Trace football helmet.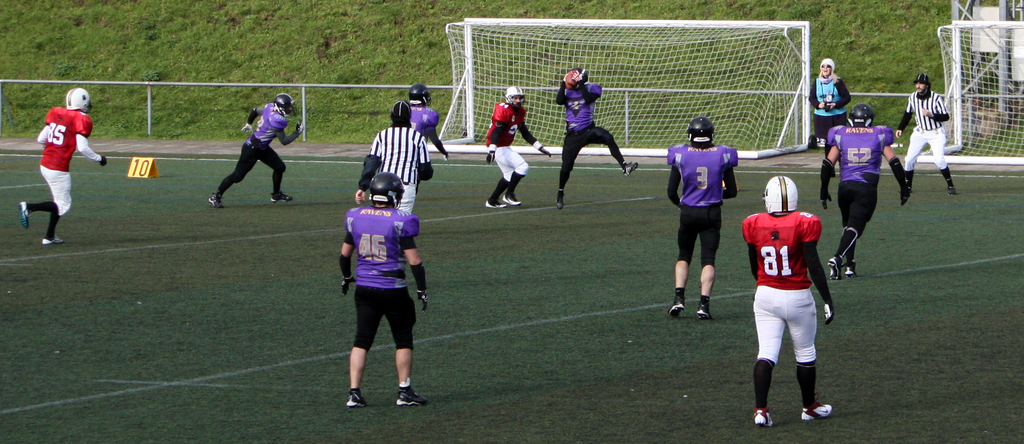
Traced to (64,86,94,116).
